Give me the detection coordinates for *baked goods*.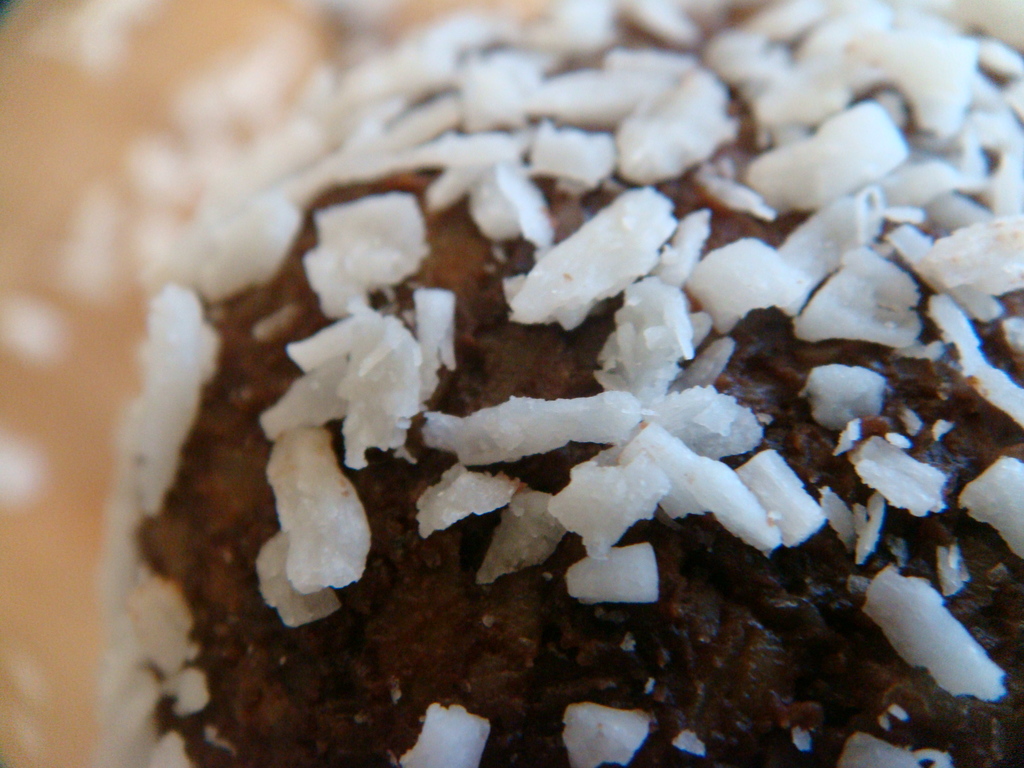
107/0/1023/767.
